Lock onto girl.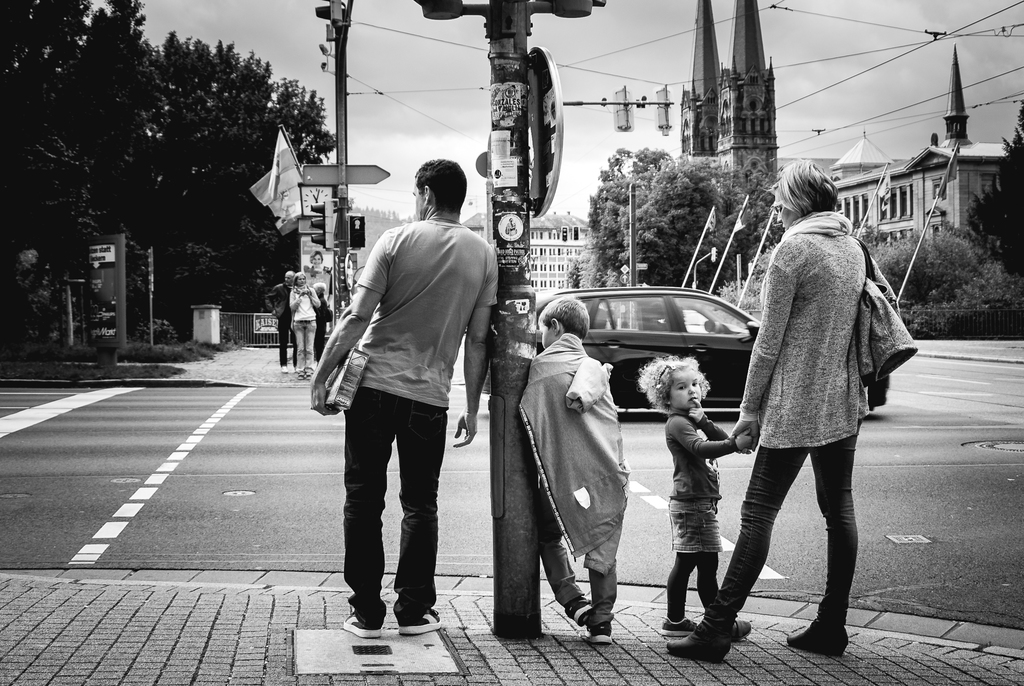
Locked: 634, 352, 754, 639.
